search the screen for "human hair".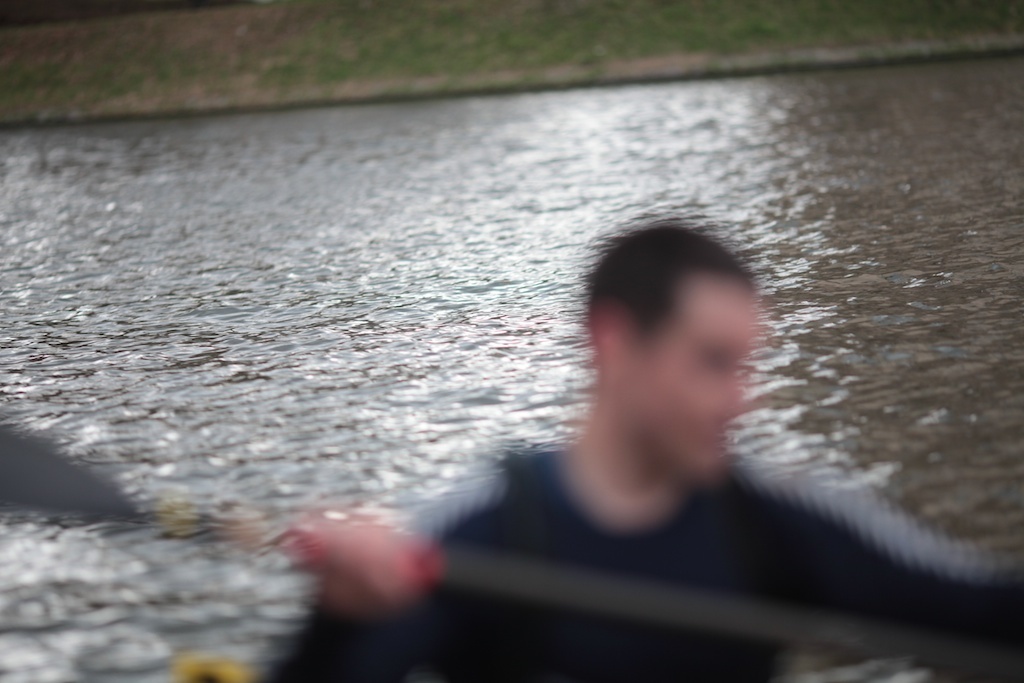
Found at x1=573 y1=221 x2=775 y2=368.
